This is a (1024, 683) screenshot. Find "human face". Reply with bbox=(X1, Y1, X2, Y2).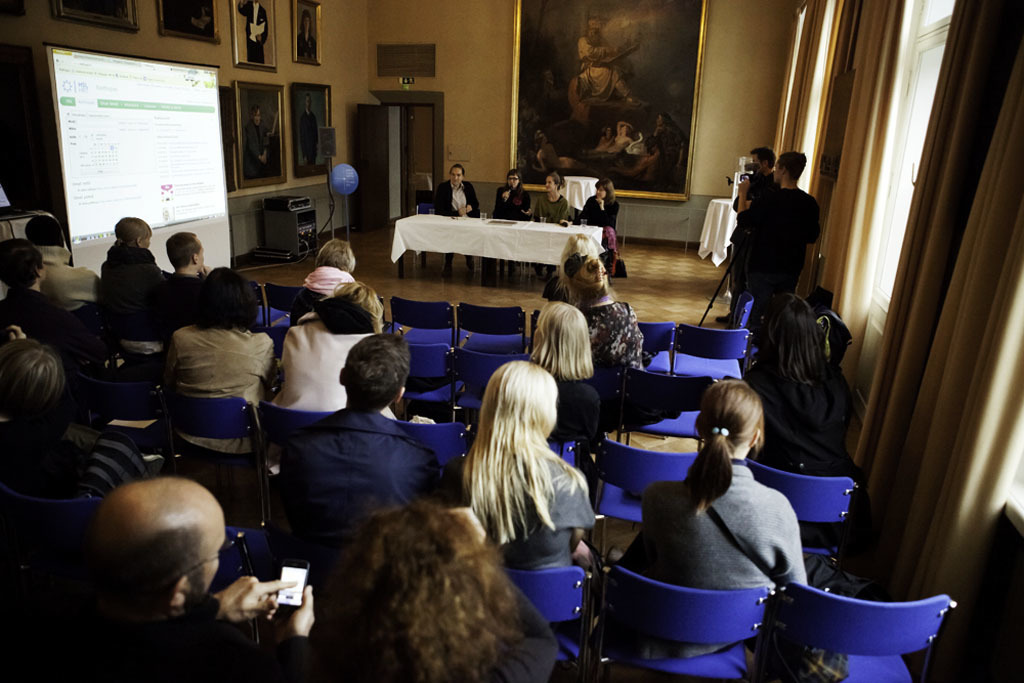
bbox=(189, 510, 228, 593).
